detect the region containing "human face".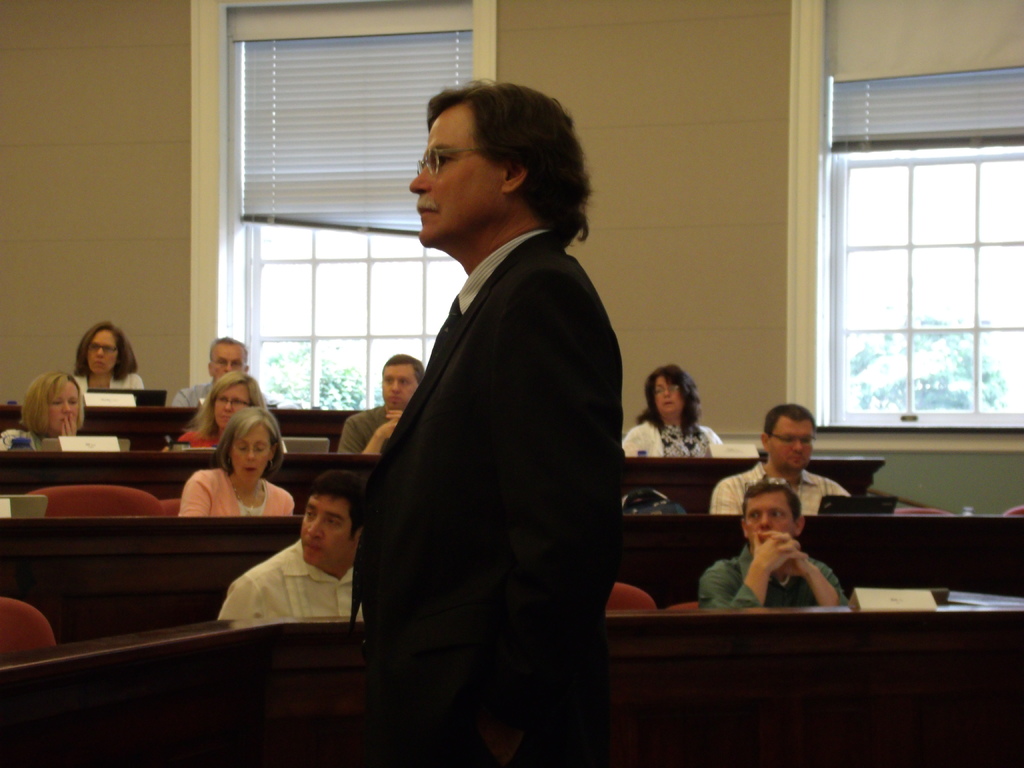
[769, 415, 814, 474].
